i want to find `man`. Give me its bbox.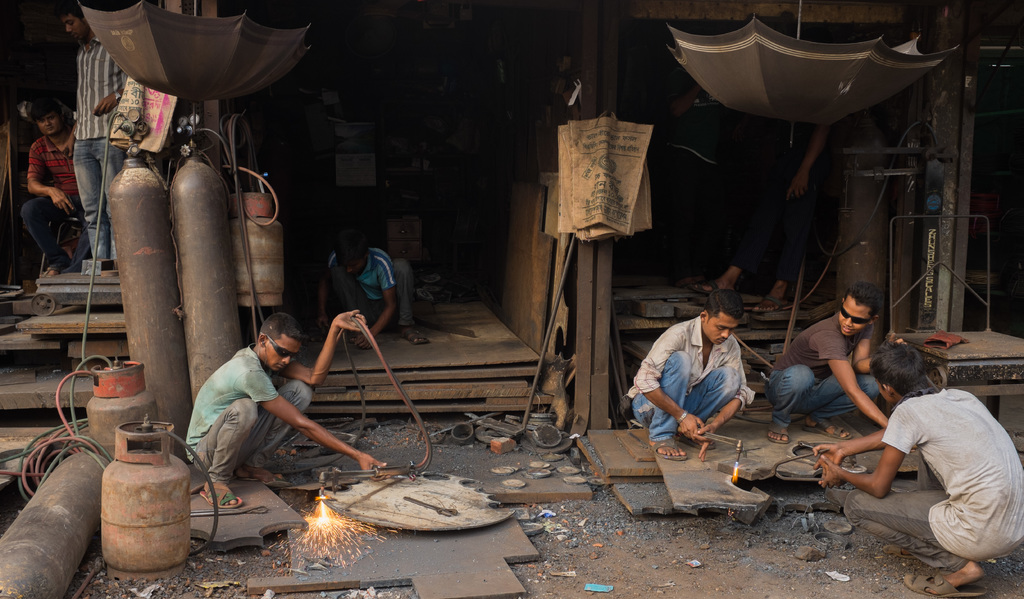
[184, 309, 364, 510].
